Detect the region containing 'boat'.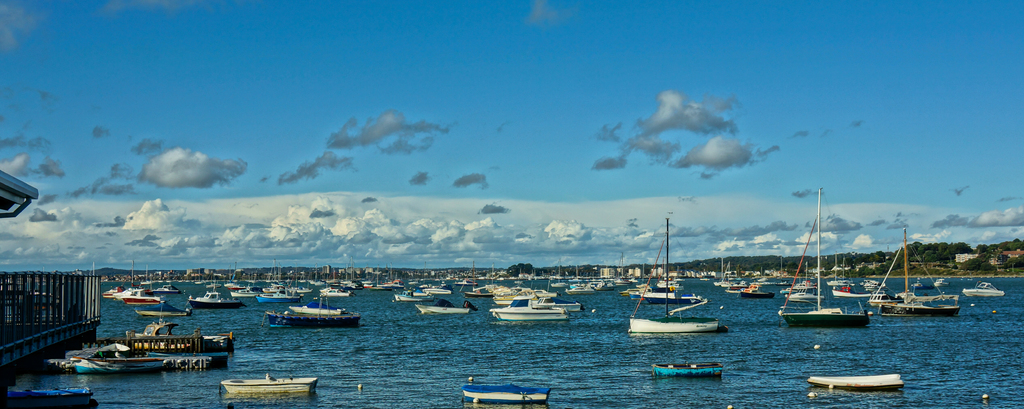
(650, 358, 724, 377).
